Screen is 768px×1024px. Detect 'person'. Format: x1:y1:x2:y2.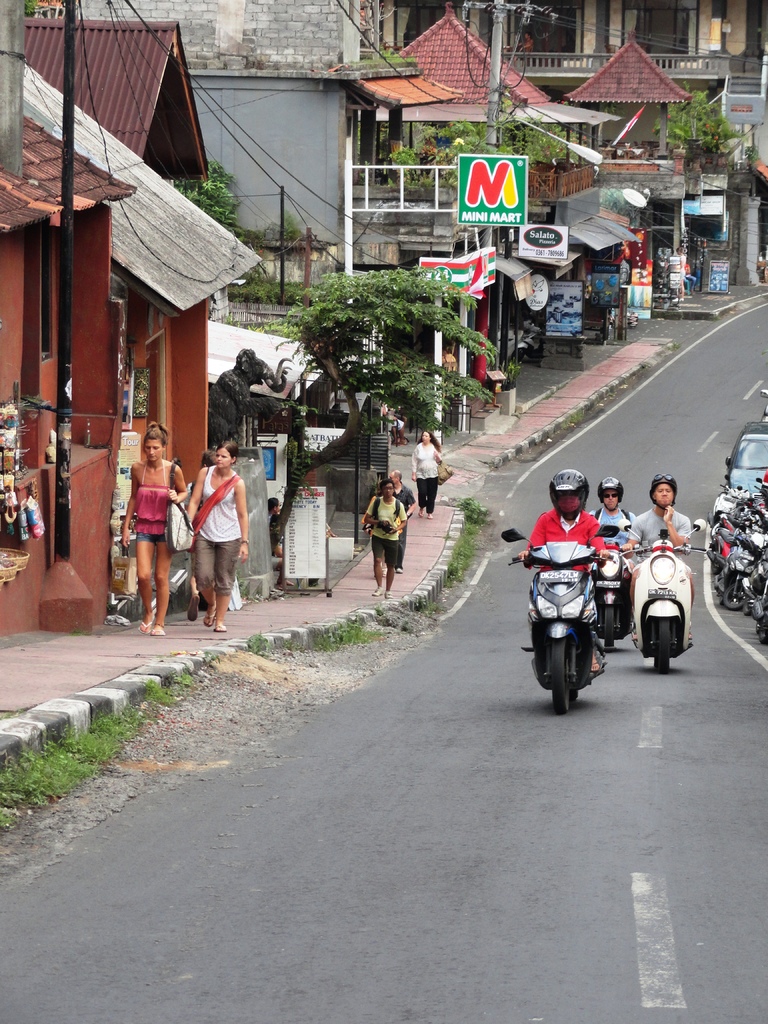
593:477:638:557.
